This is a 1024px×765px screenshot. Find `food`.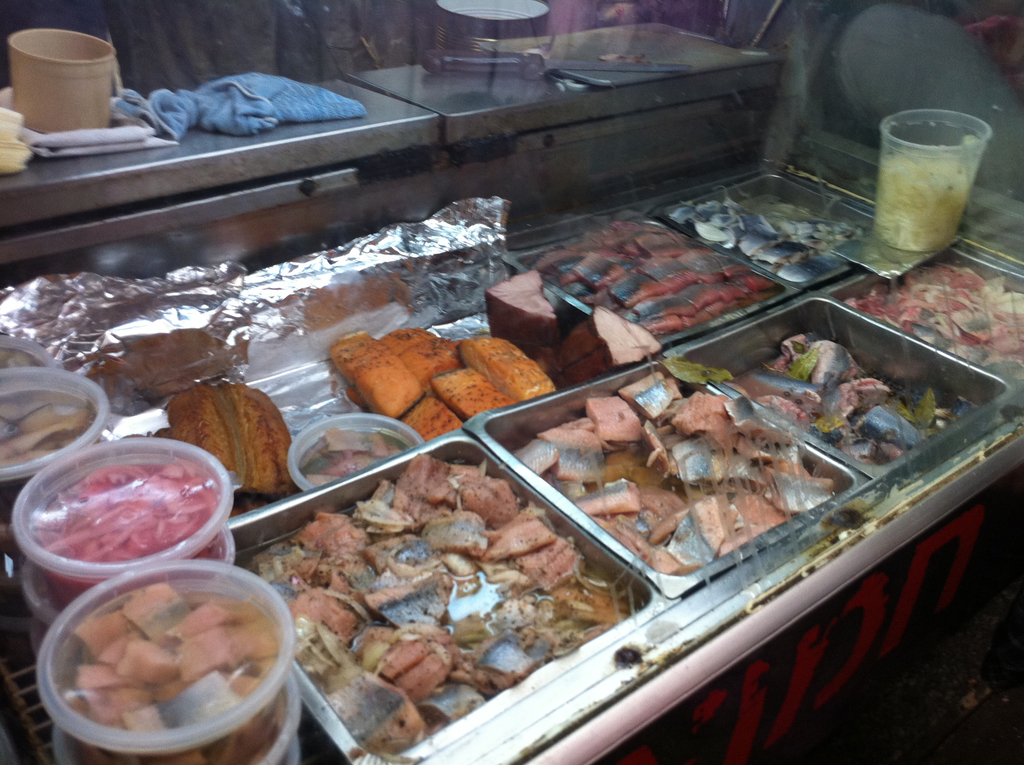
Bounding box: 456 336 552 403.
